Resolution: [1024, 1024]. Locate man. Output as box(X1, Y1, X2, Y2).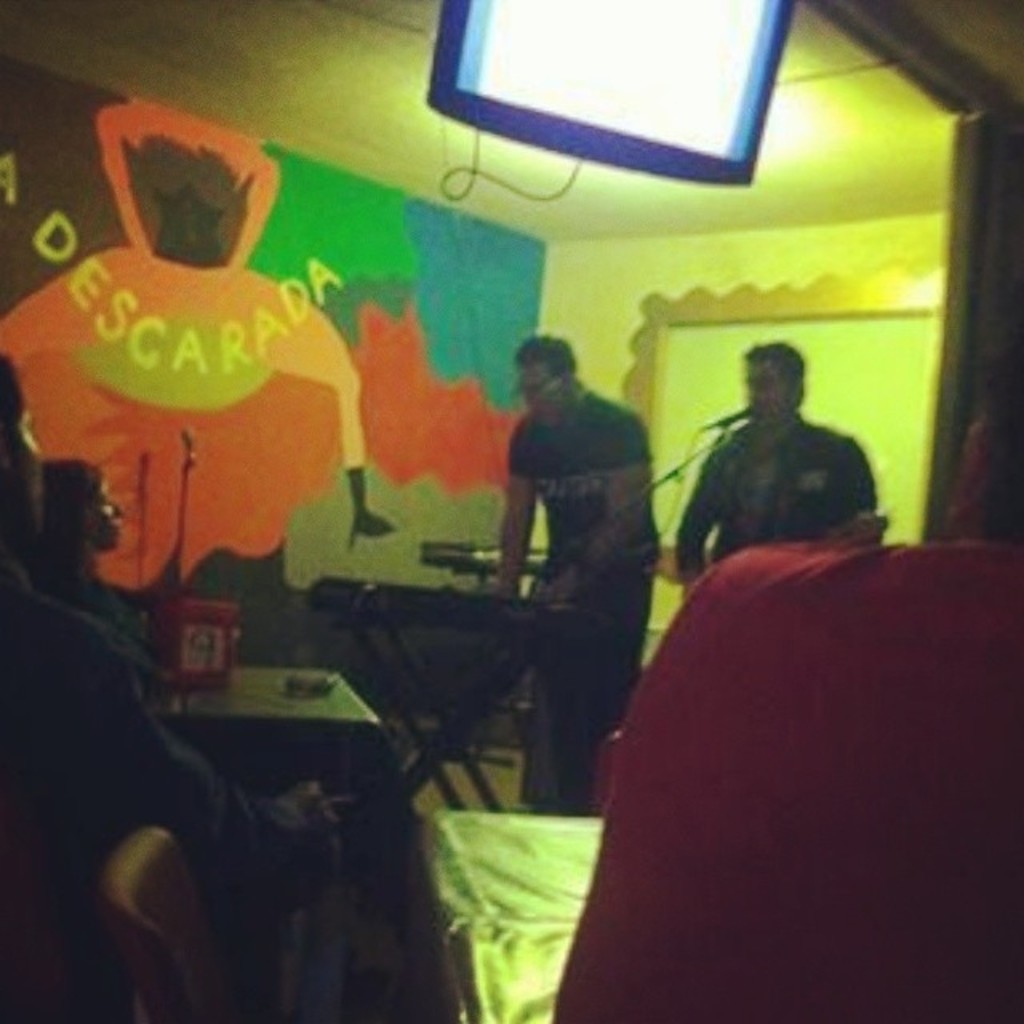
box(0, 350, 349, 1022).
